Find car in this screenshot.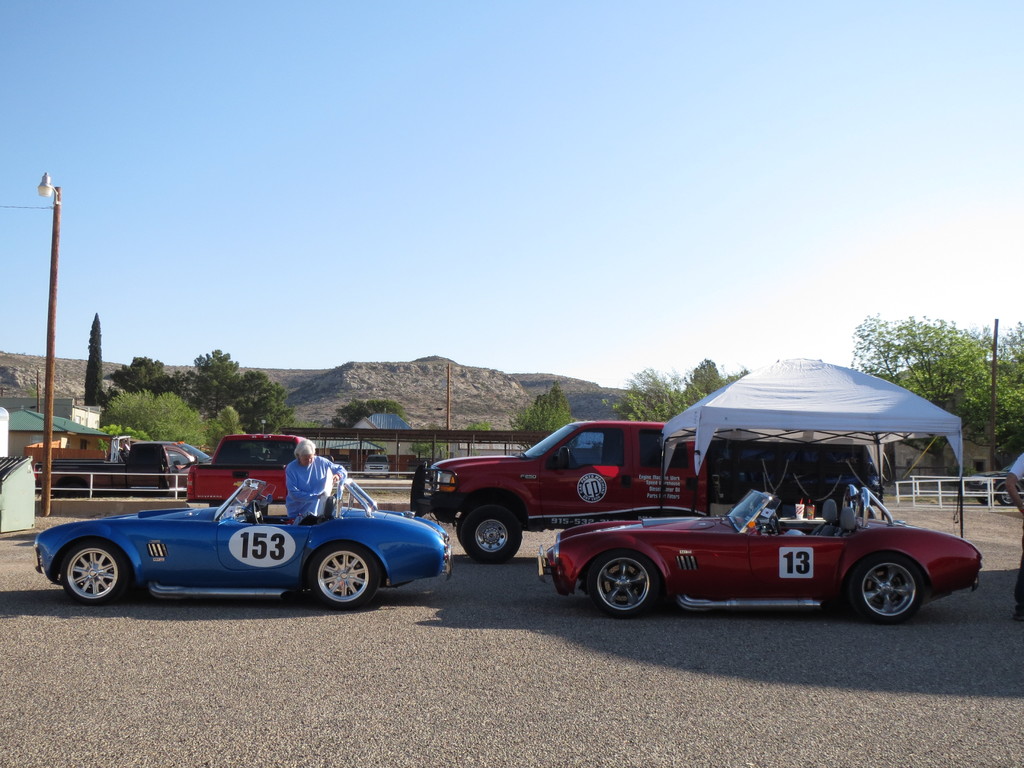
The bounding box for car is crop(35, 476, 452, 610).
